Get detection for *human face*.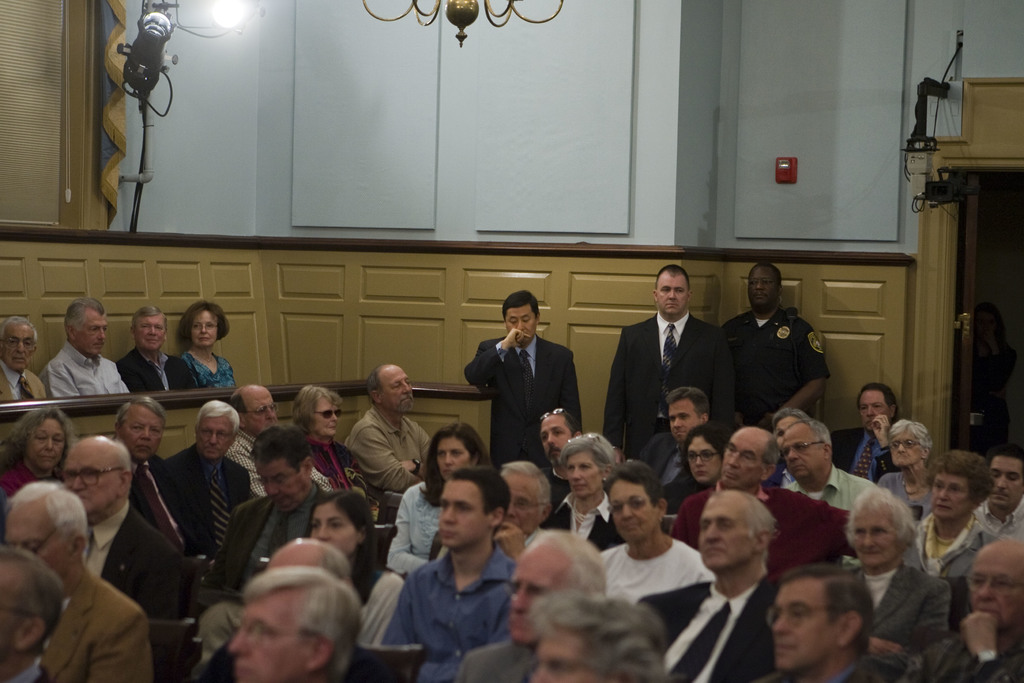
Detection: x1=28, y1=417, x2=71, y2=471.
